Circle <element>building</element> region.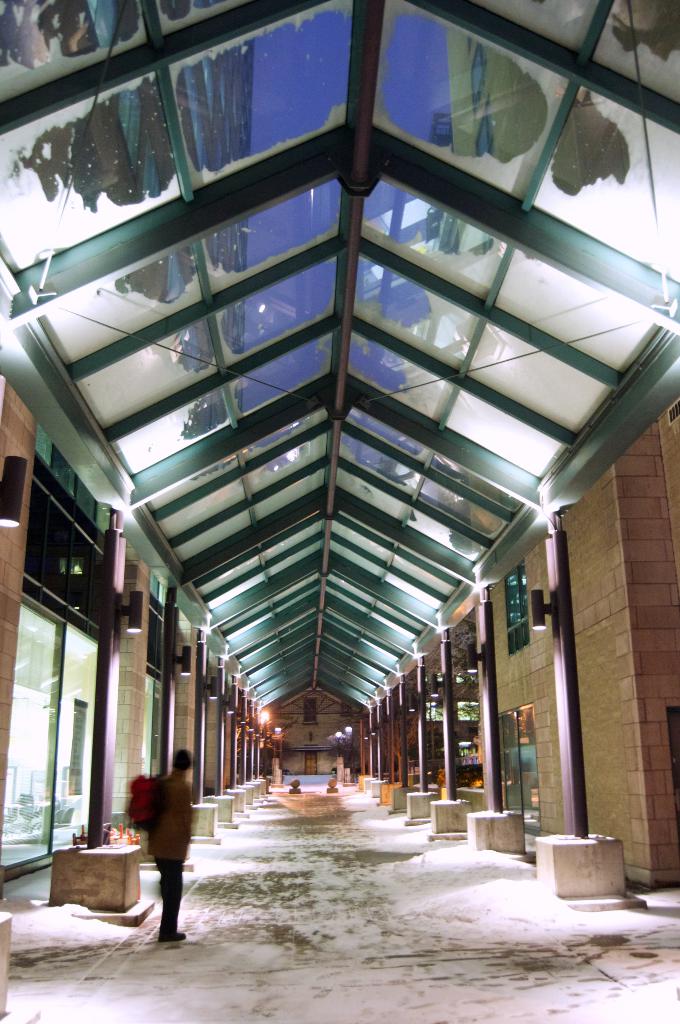
Region: <box>0,0,679,1023</box>.
